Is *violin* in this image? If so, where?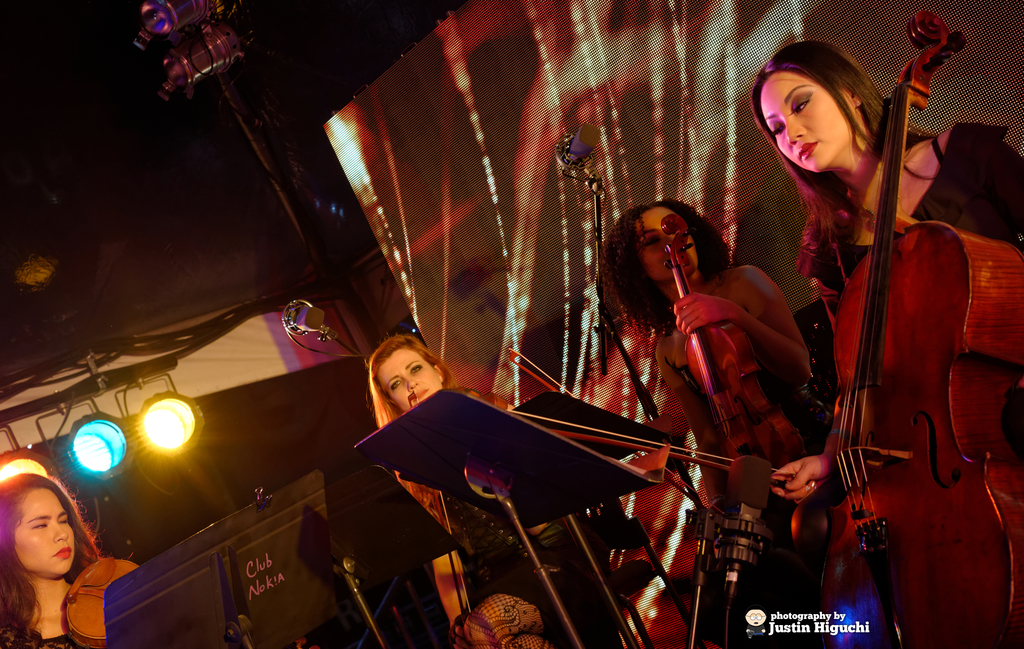
Yes, at <bbox>493, 204, 820, 578</bbox>.
